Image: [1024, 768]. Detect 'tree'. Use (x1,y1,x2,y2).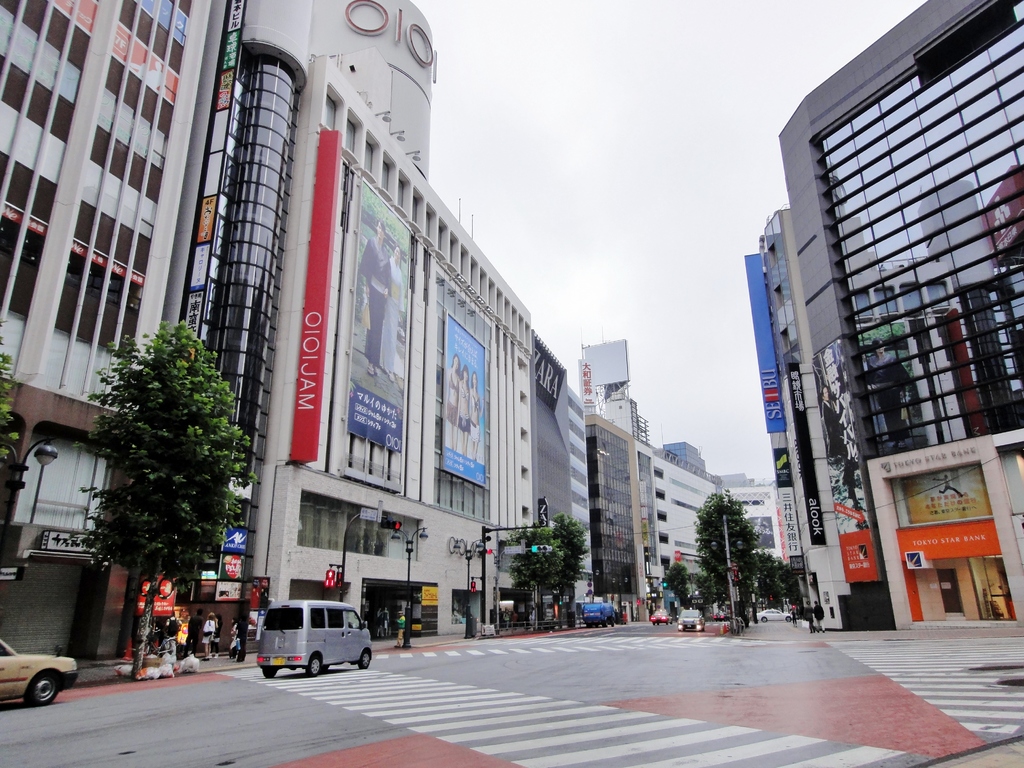
(51,321,260,678).
